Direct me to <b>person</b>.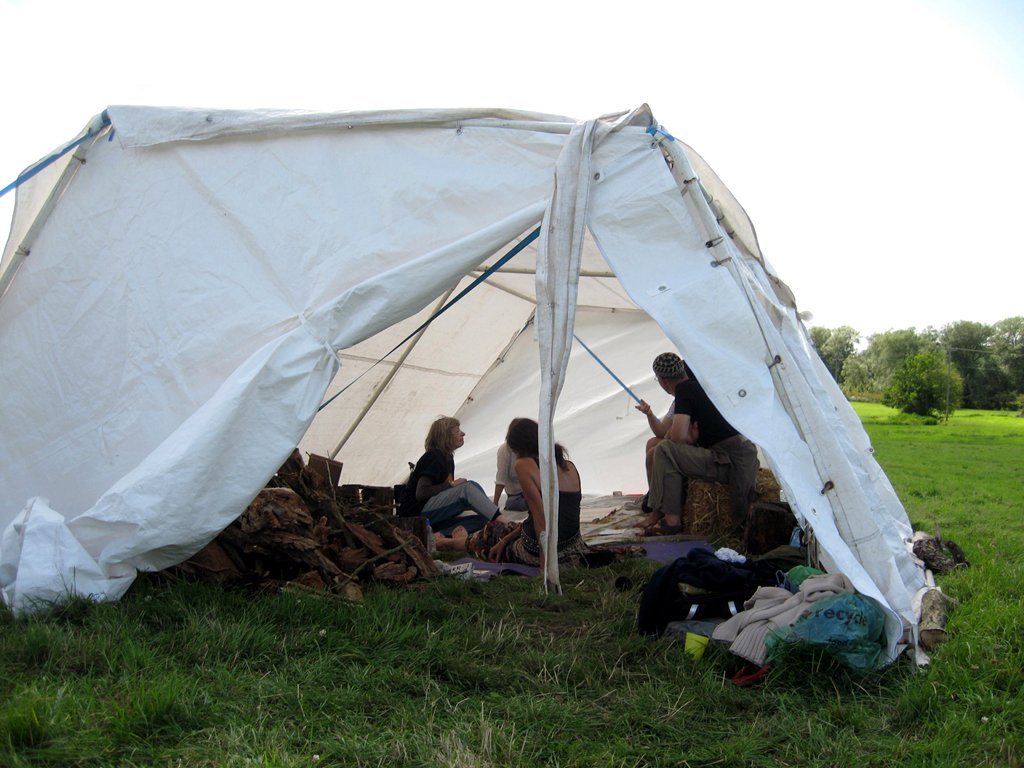
Direction: select_region(396, 416, 509, 520).
